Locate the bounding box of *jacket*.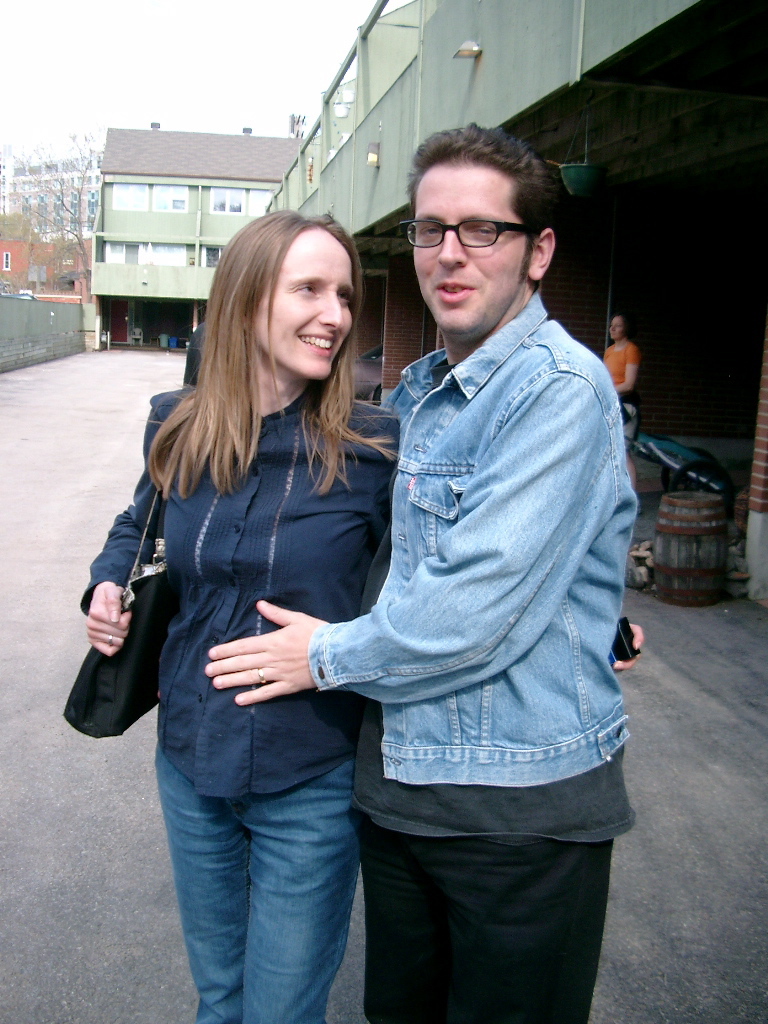
Bounding box: BBox(80, 348, 411, 770).
